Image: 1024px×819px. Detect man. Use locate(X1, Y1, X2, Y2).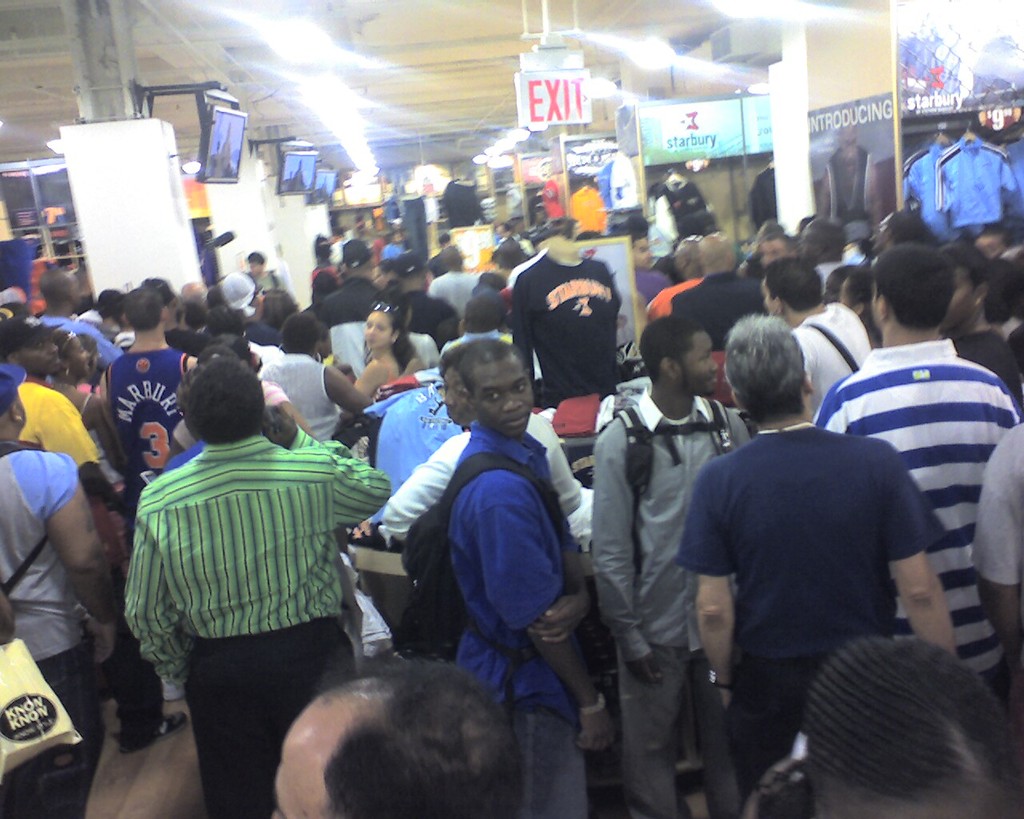
locate(93, 282, 199, 702).
